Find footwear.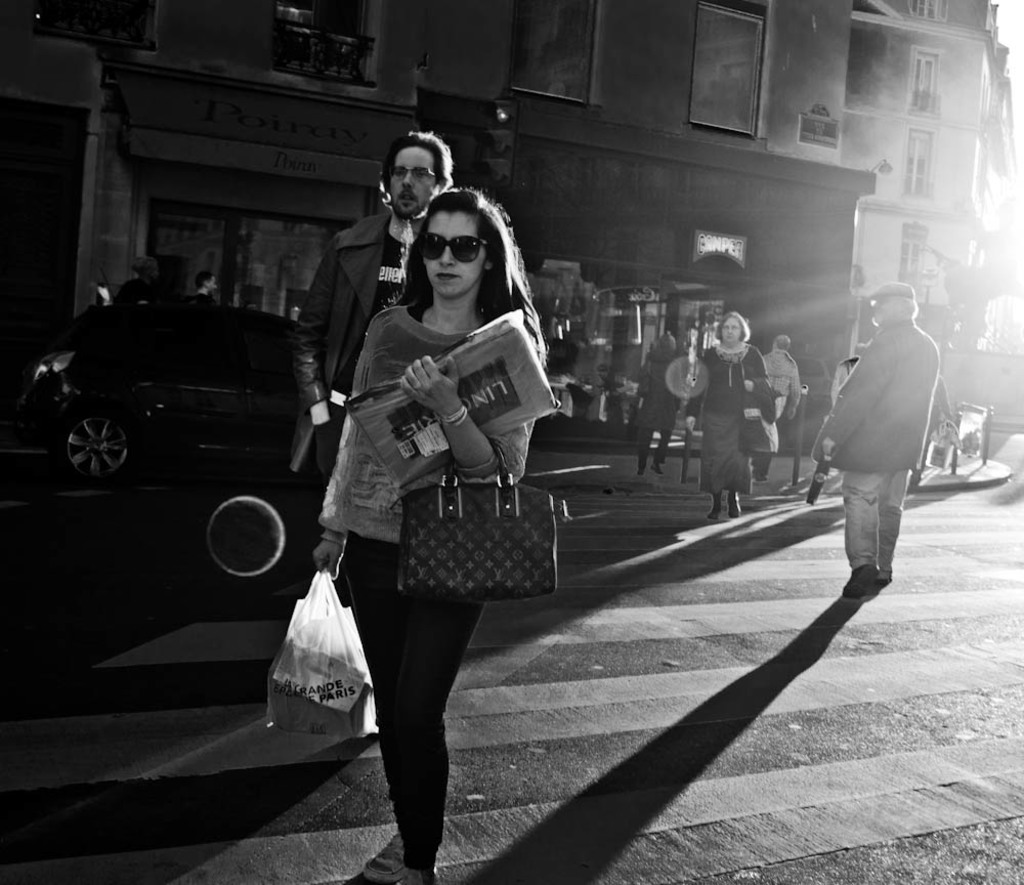
<region>360, 830, 408, 884</region>.
